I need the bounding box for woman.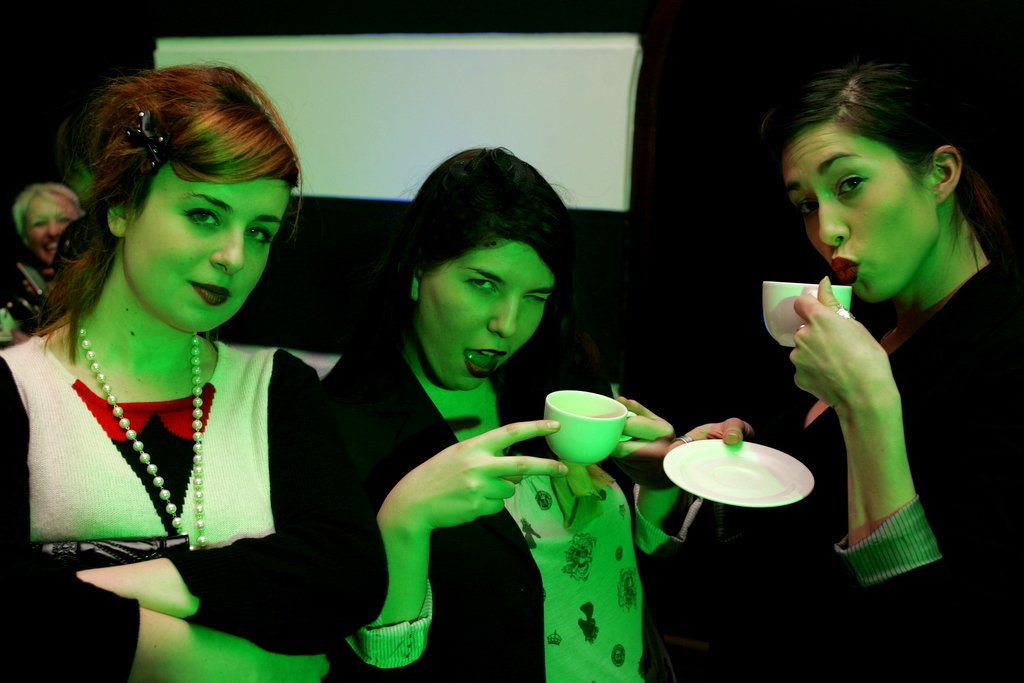
Here it is: (319, 143, 683, 682).
